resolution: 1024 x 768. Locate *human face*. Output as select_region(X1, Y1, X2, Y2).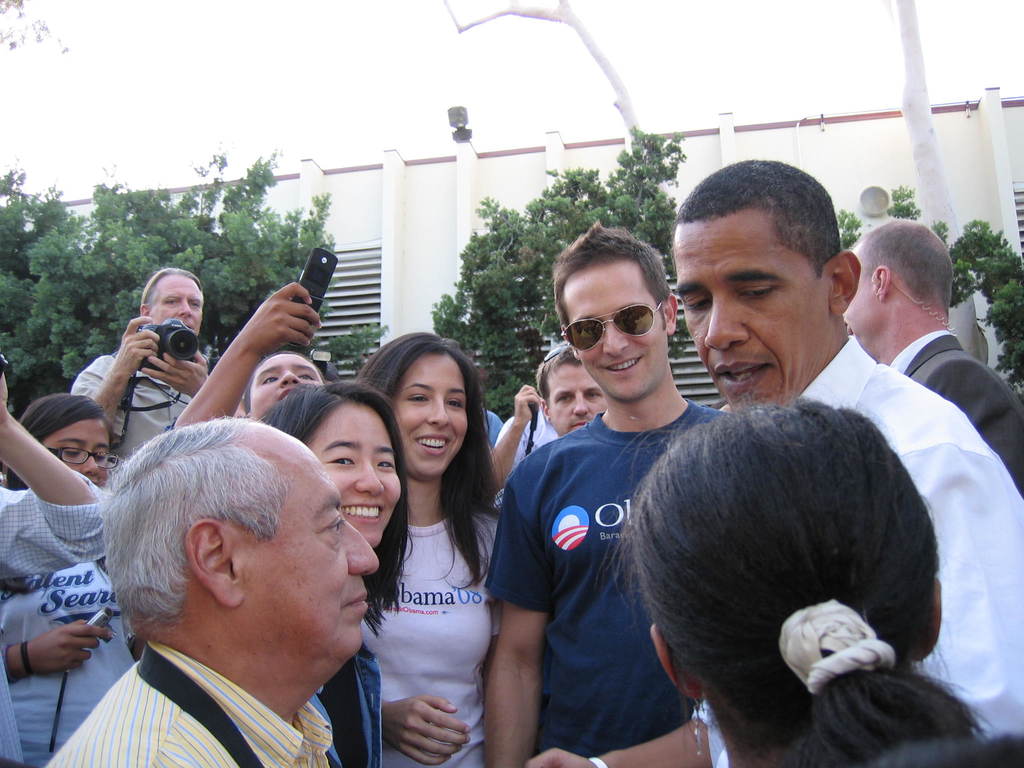
select_region(310, 403, 407, 544).
